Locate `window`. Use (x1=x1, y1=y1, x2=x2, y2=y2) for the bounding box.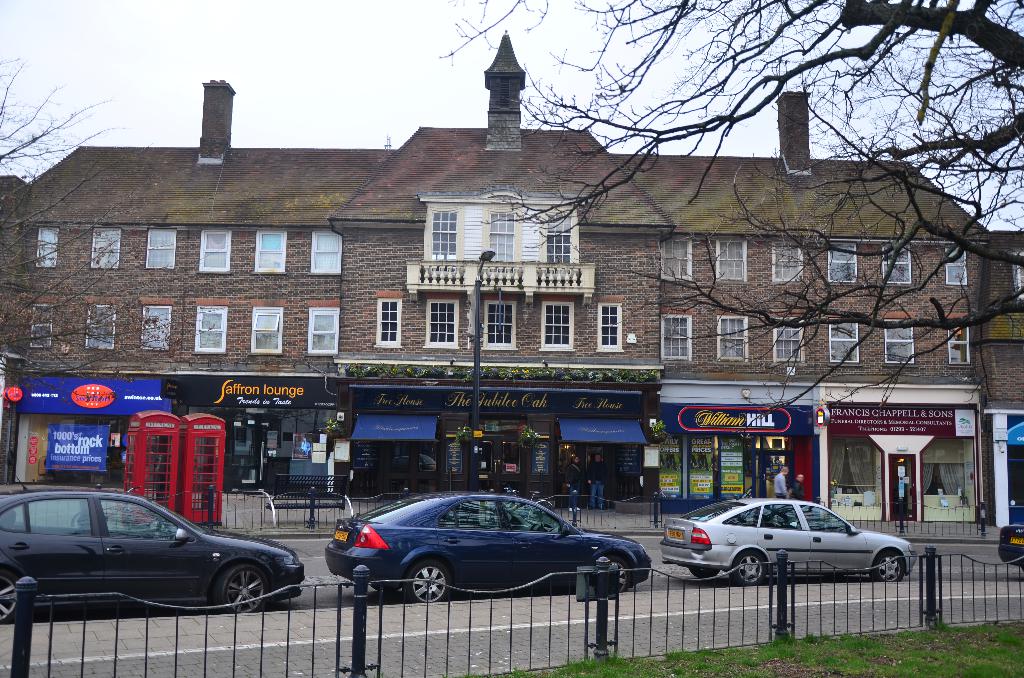
(x1=596, y1=298, x2=617, y2=347).
